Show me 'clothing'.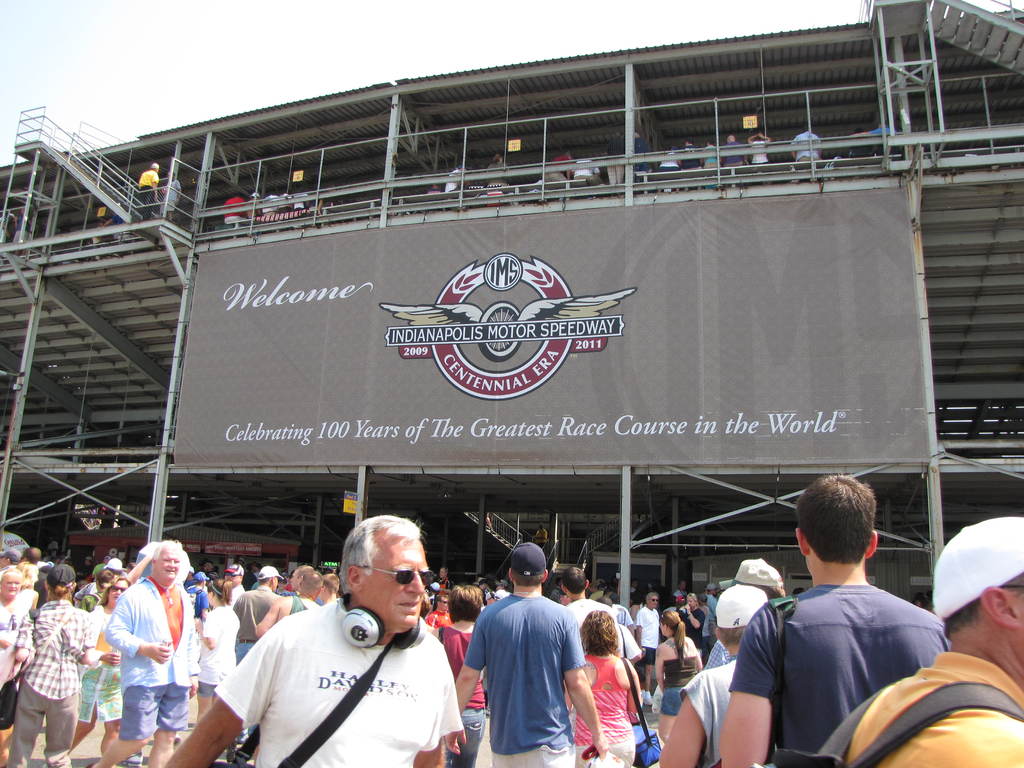
'clothing' is here: region(657, 150, 682, 170).
